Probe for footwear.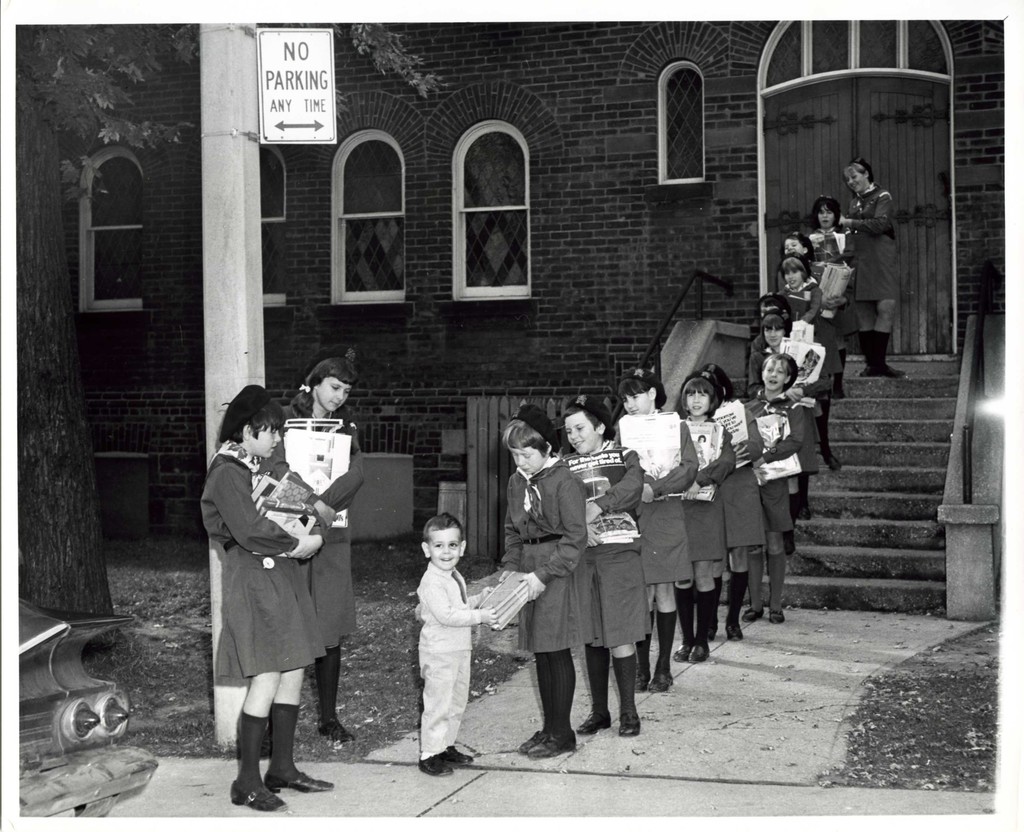
Probe result: 633 671 652 695.
